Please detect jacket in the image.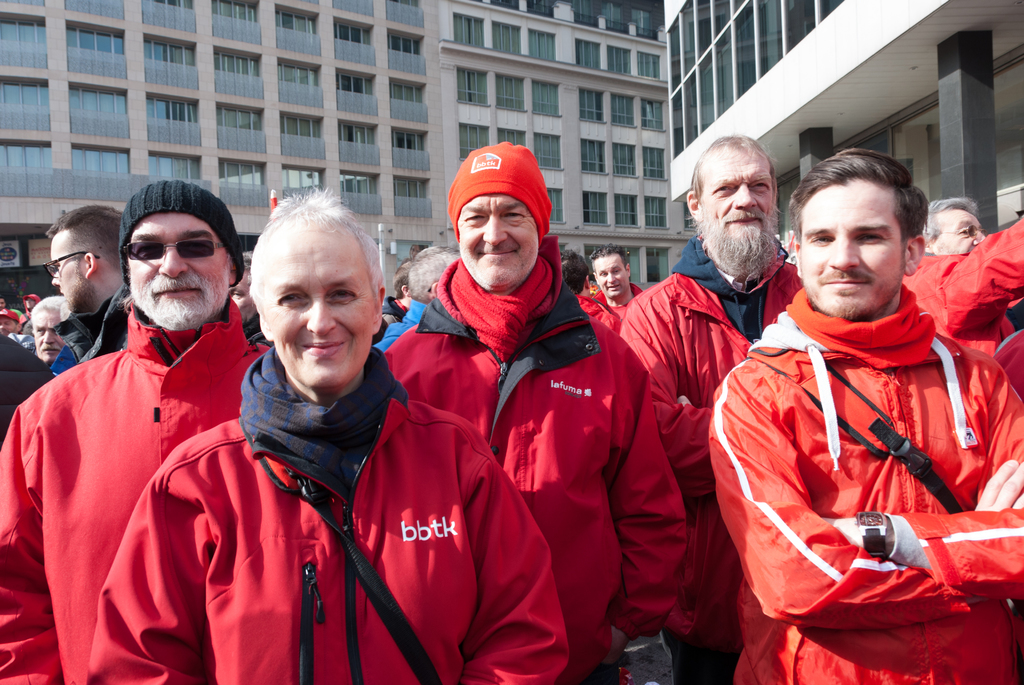
rect(7, 307, 267, 684).
